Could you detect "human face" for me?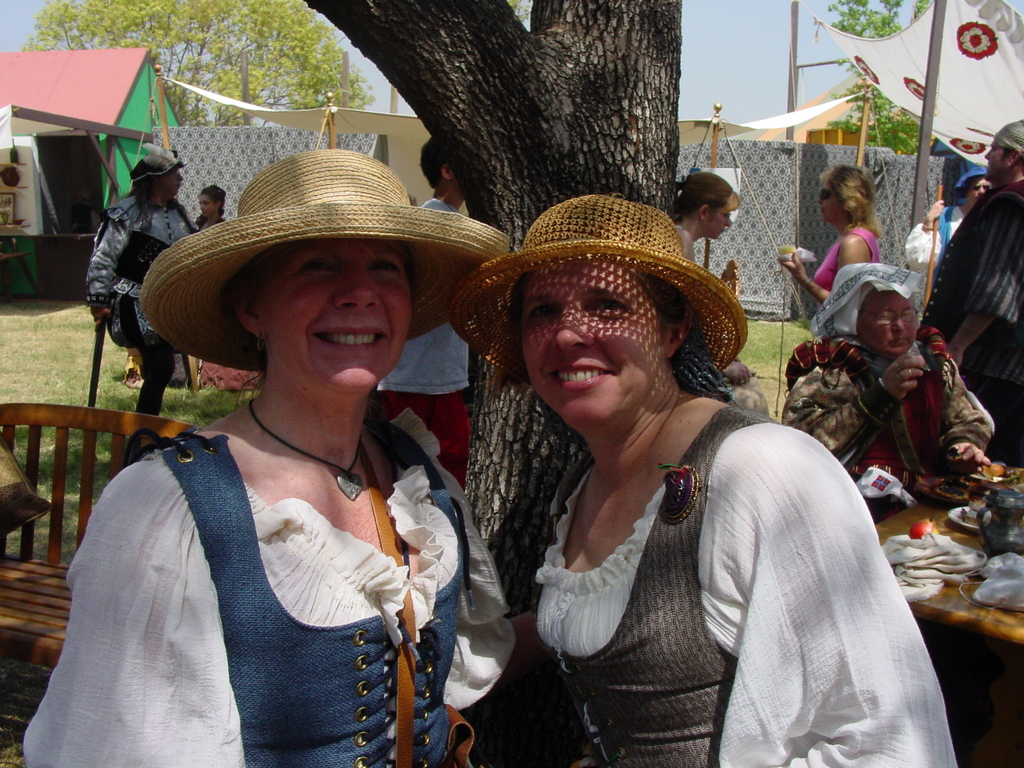
Detection result: (196, 192, 212, 218).
